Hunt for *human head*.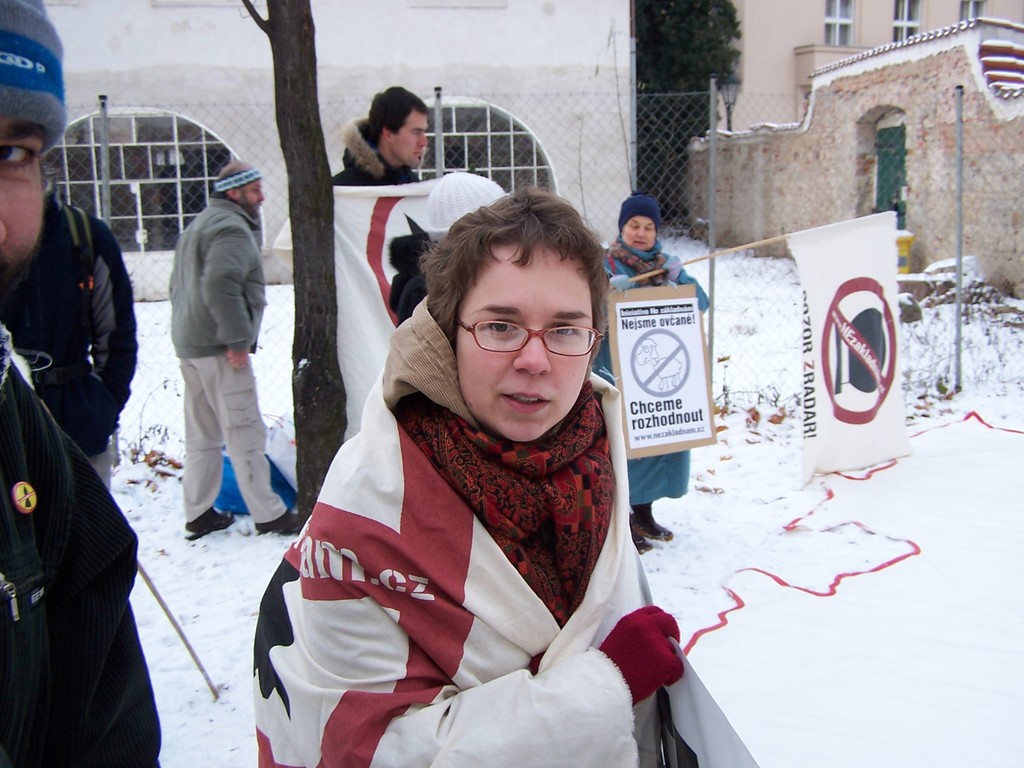
Hunted down at region(428, 175, 509, 255).
